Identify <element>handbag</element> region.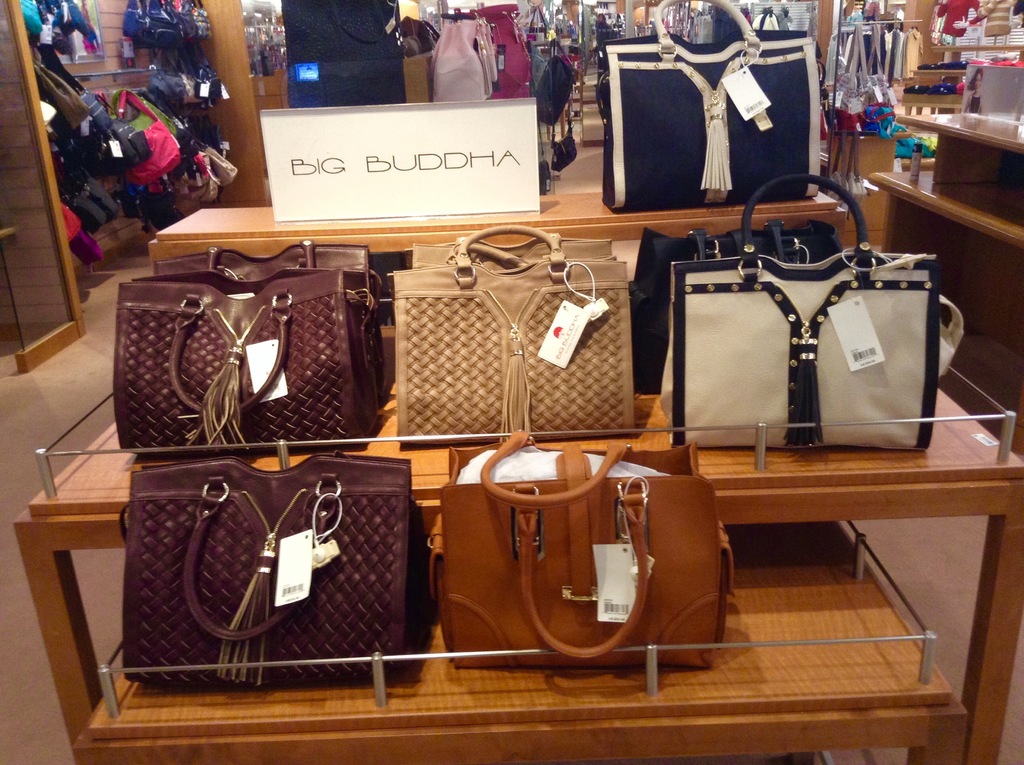
Region: region(549, 37, 578, 175).
